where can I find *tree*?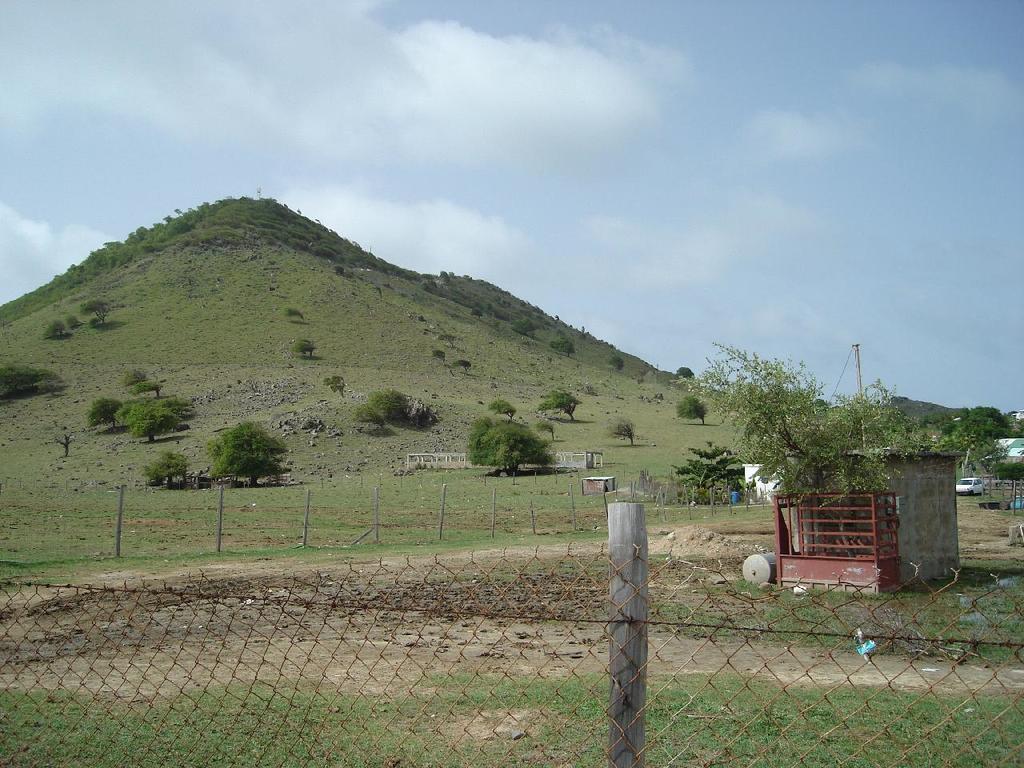
You can find it at bbox=[490, 400, 518, 422].
